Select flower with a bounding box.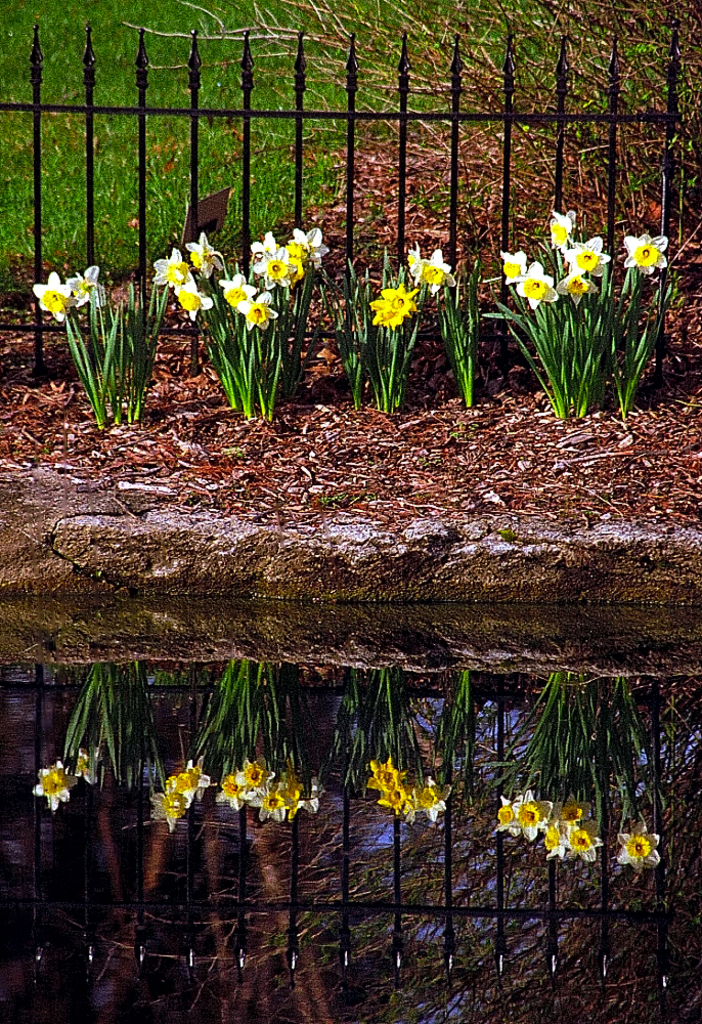
[x1=621, y1=233, x2=673, y2=278].
